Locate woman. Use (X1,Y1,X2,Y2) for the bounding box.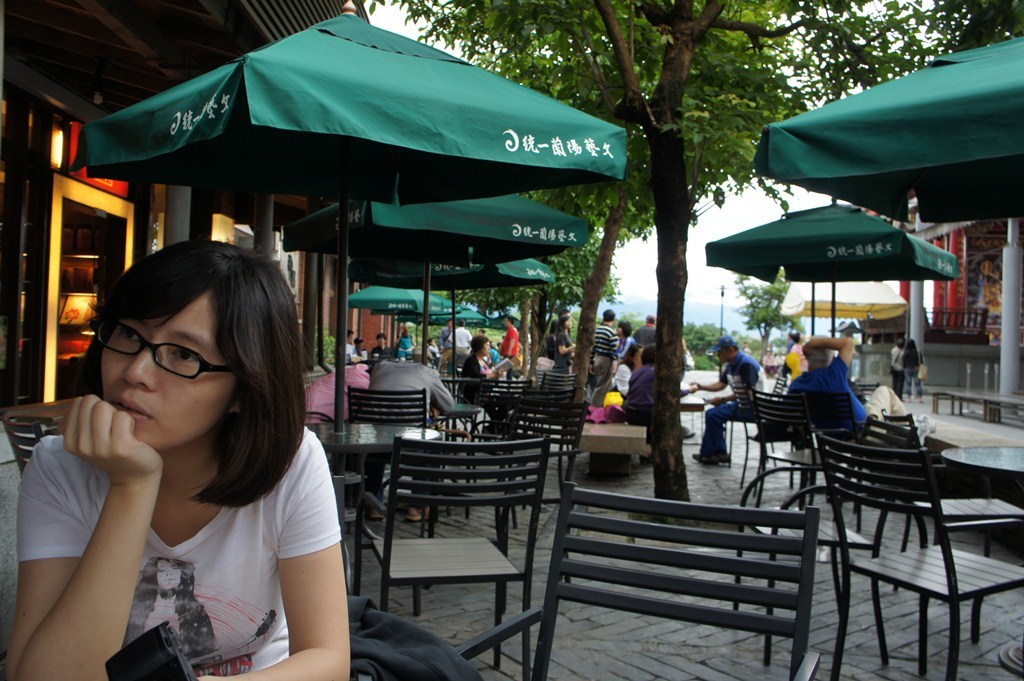
(899,334,932,394).
